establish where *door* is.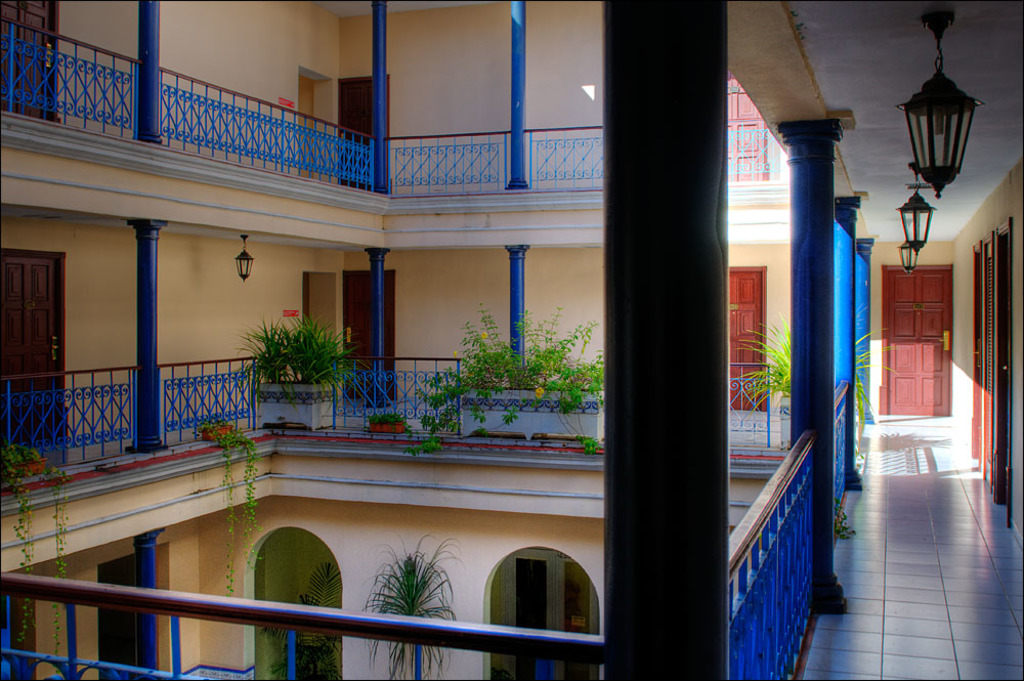
Established at bbox=(336, 75, 399, 198).
